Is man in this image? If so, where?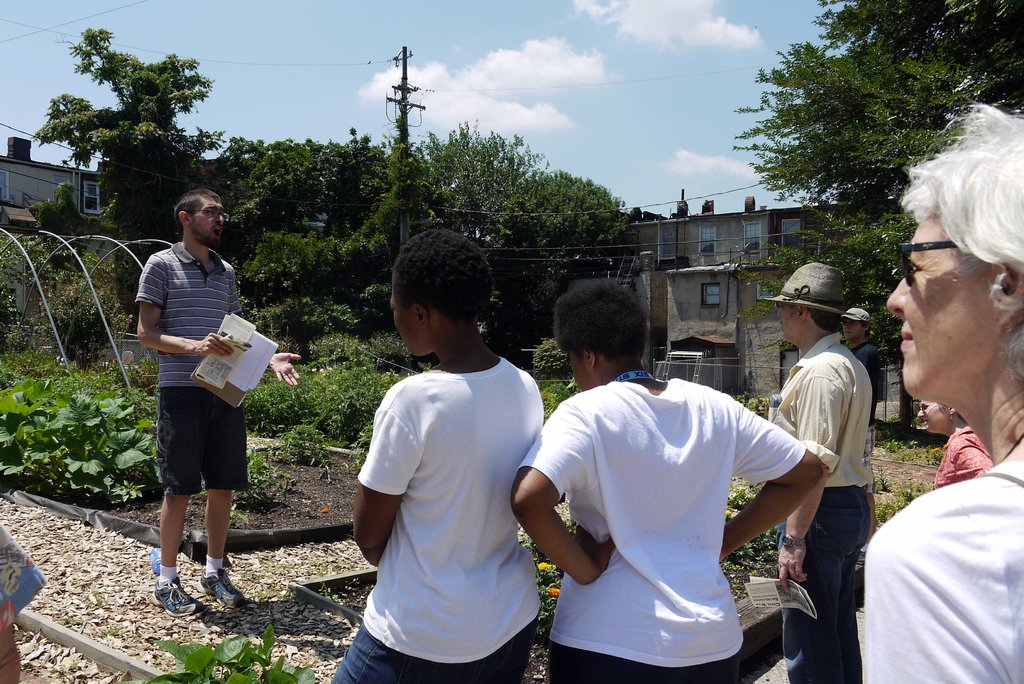
Yes, at (x1=766, y1=266, x2=870, y2=683).
